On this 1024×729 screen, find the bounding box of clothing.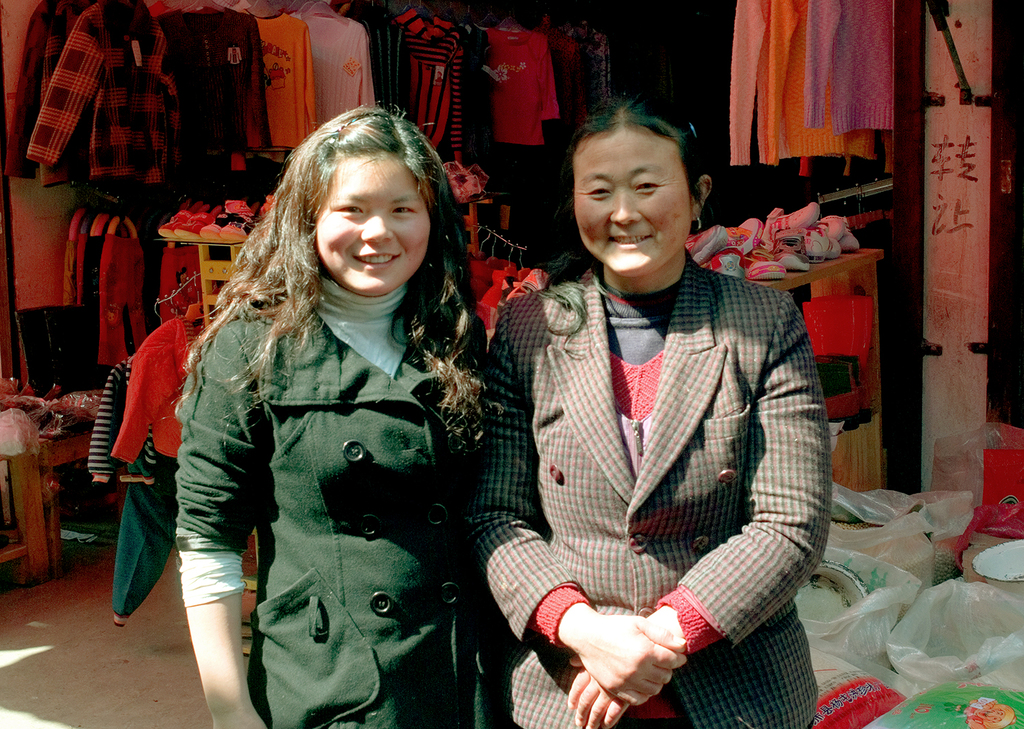
Bounding box: <box>288,16,371,149</box>.
